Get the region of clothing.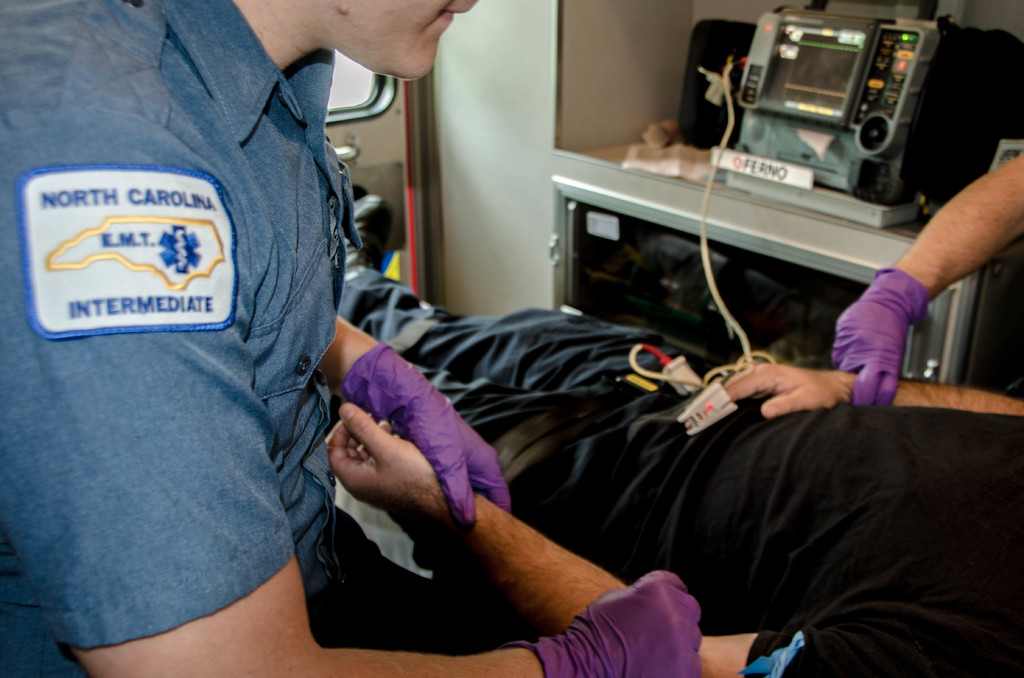
locate(0, 20, 436, 669).
